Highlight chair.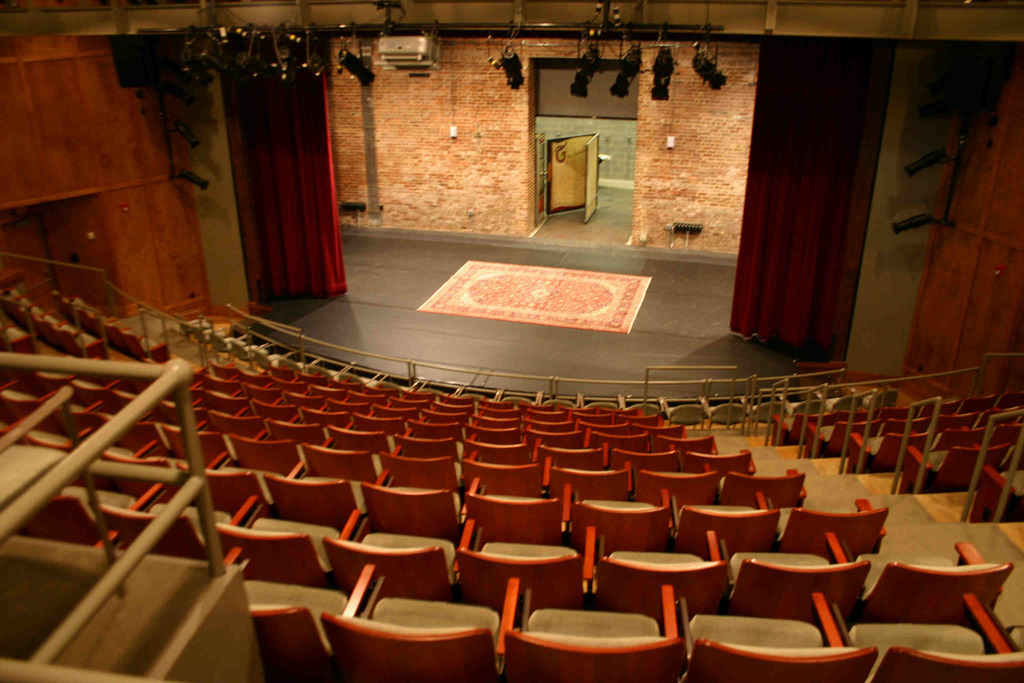
Highlighted region: Rect(836, 590, 1023, 682).
